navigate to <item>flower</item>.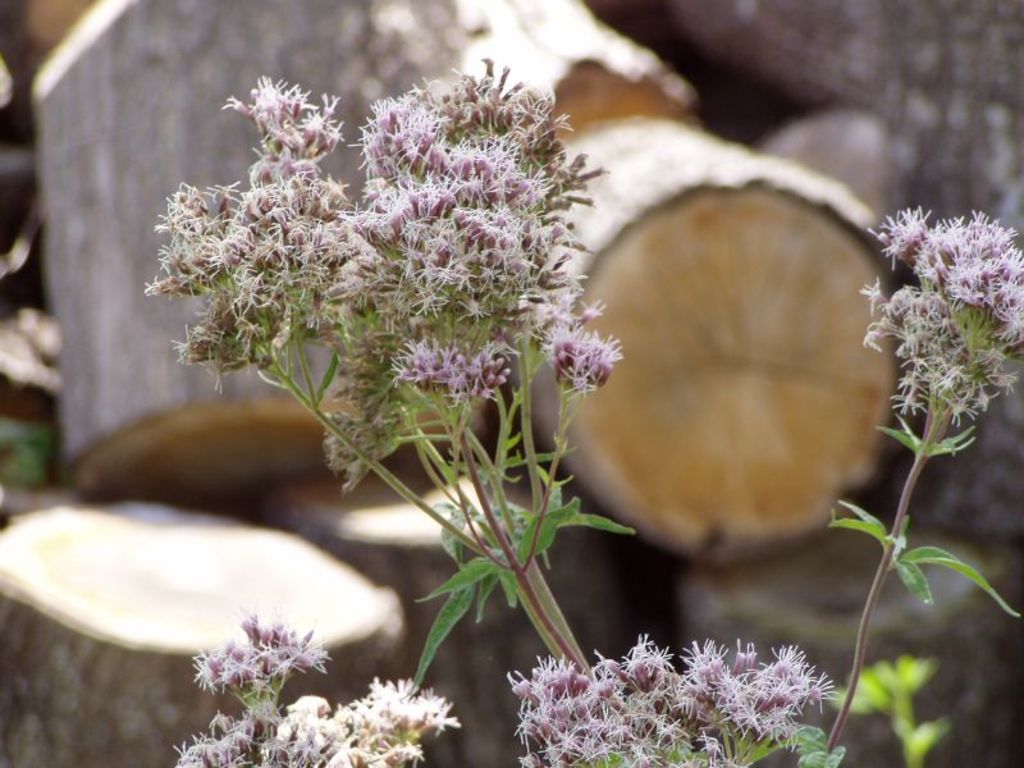
Navigation target: 180:608:332:727.
